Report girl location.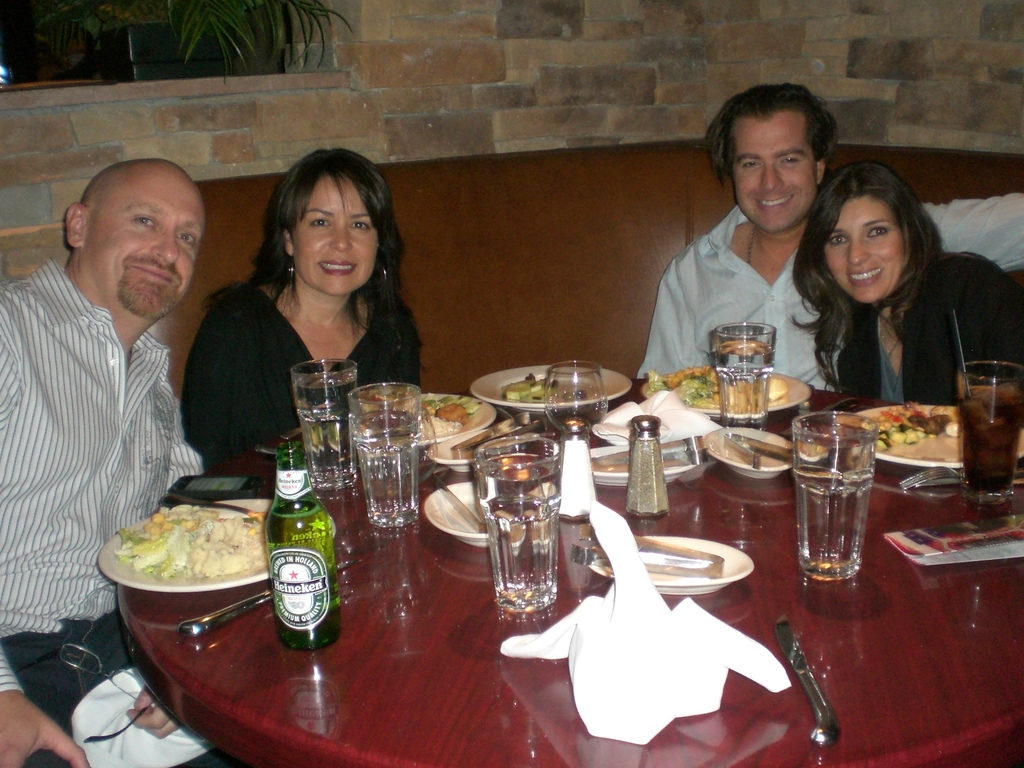
Report: select_region(793, 163, 1020, 403).
